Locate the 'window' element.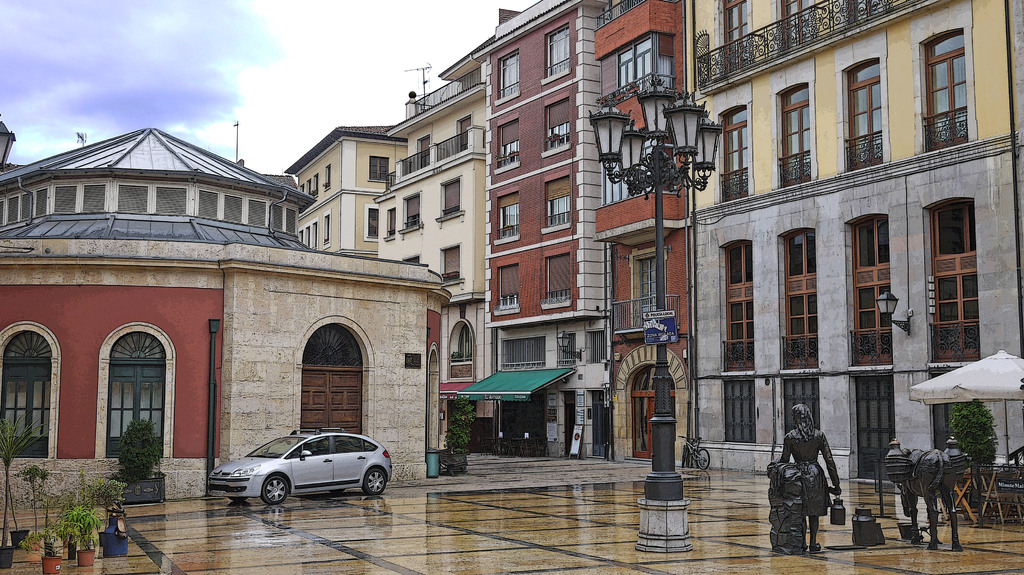
Element bbox: <box>842,56,885,169</box>.
